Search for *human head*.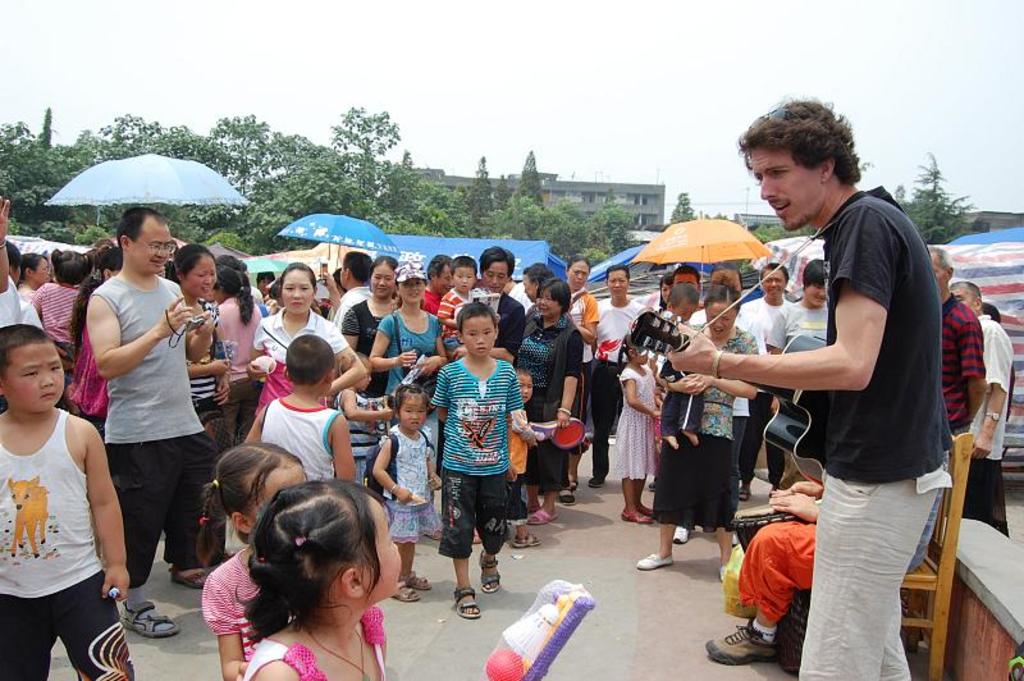
Found at <region>97, 246, 123, 279</region>.
